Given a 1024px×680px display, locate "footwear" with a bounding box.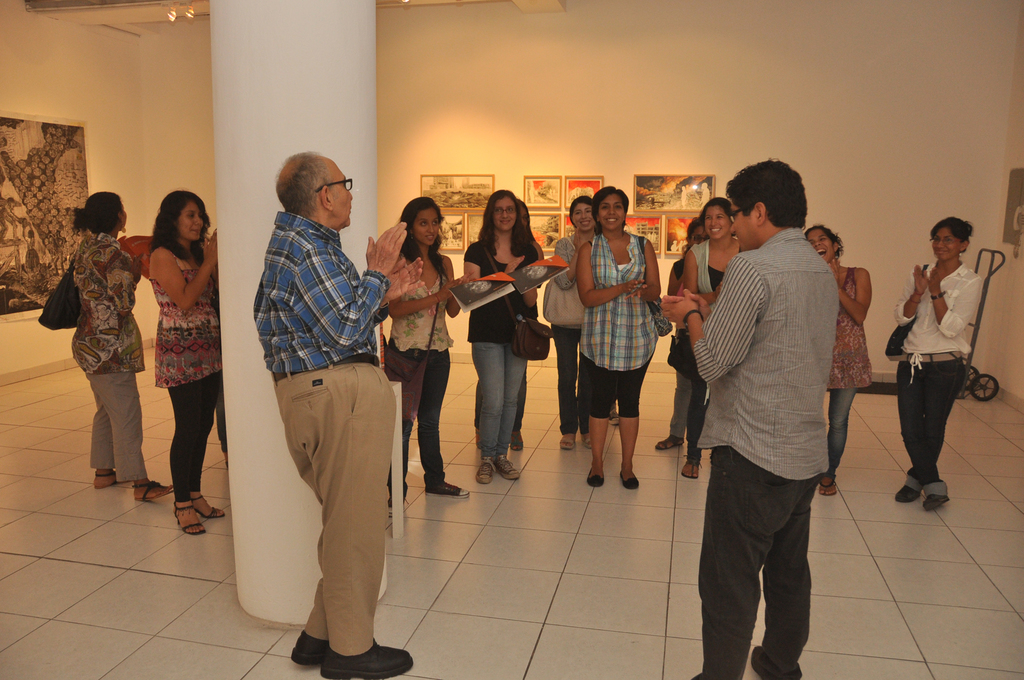
Located: detection(918, 490, 950, 513).
